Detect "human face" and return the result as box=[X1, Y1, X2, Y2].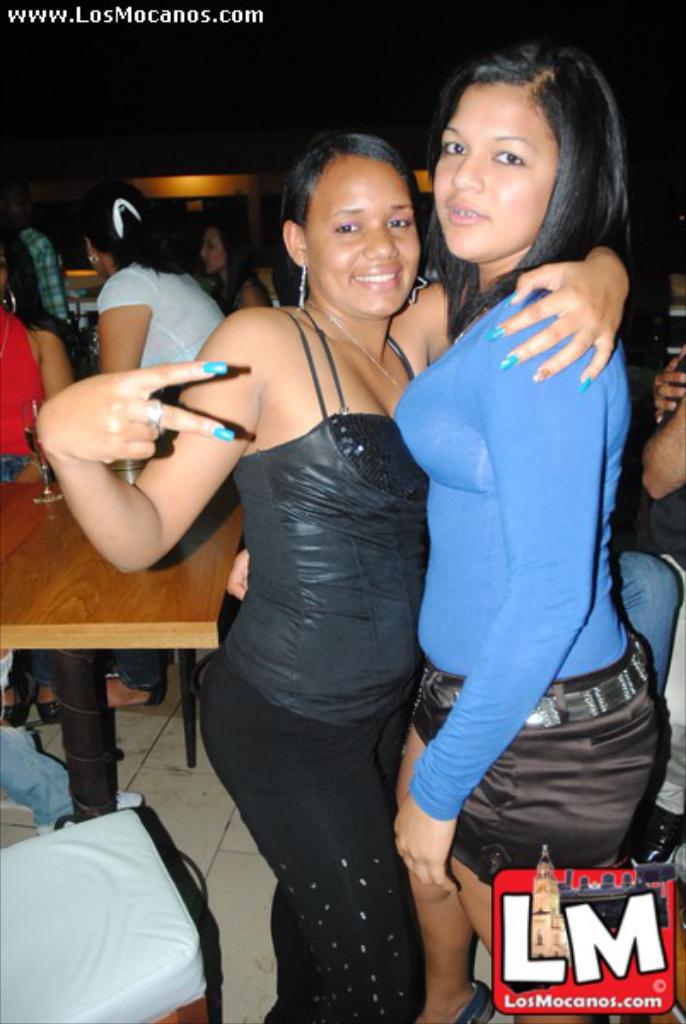
box=[433, 82, 556, 259].
